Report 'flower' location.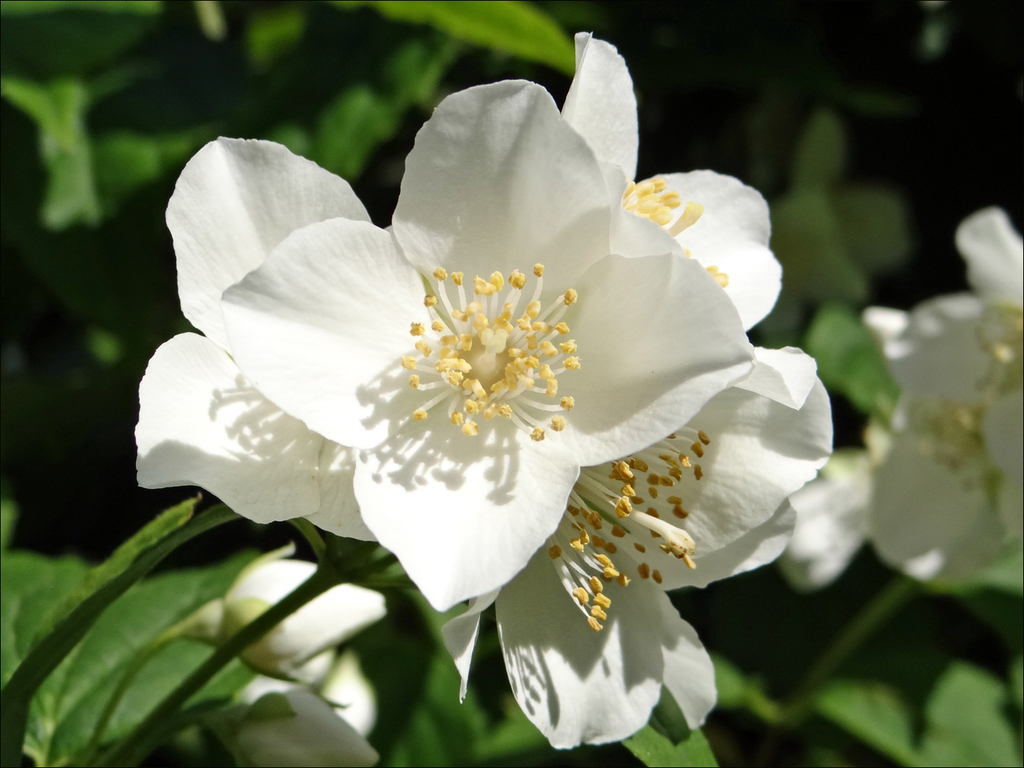
Report: 188,541,386,676.
